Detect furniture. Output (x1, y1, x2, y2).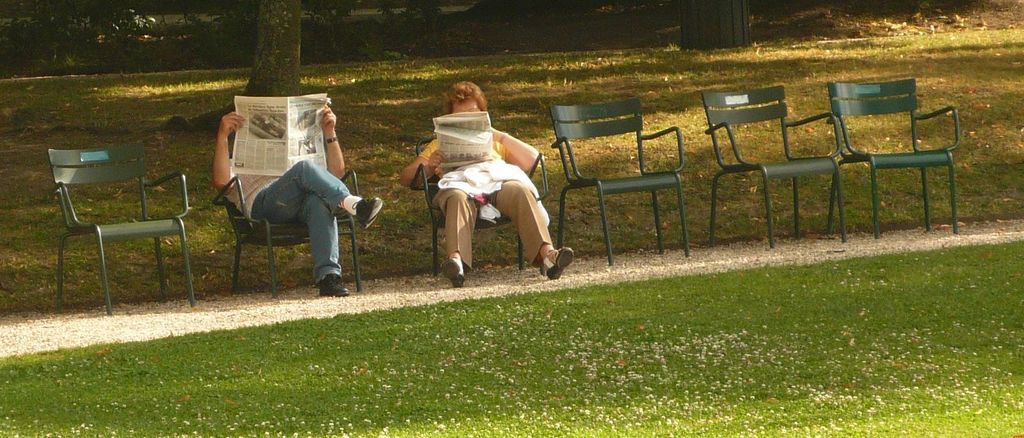
(412, 148, 550, 275).
